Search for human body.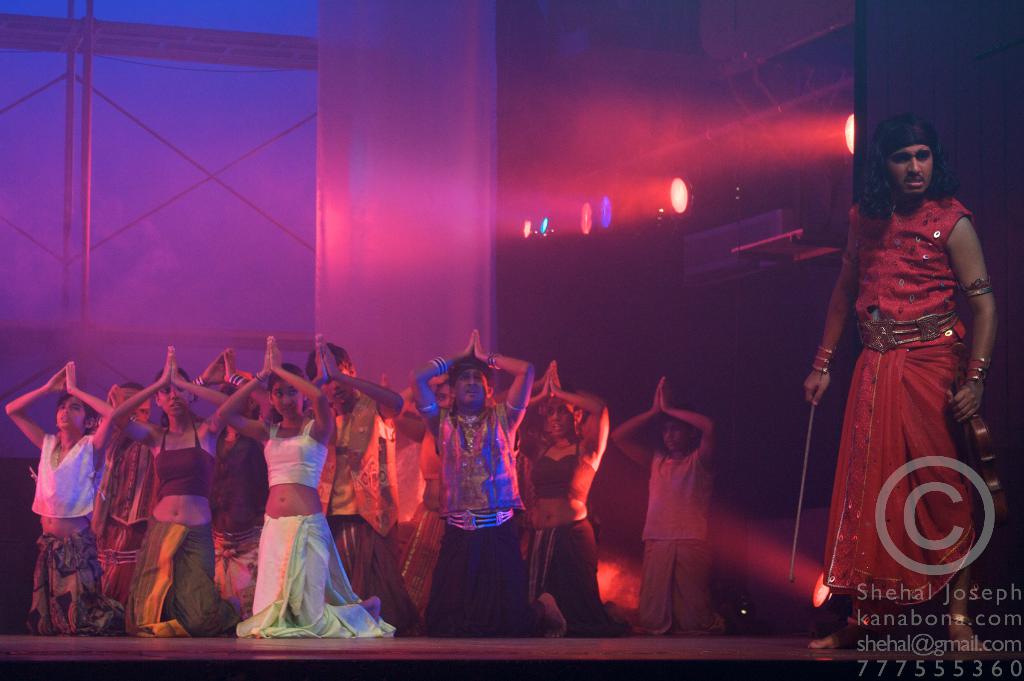
Found at 609 368 729 630.
